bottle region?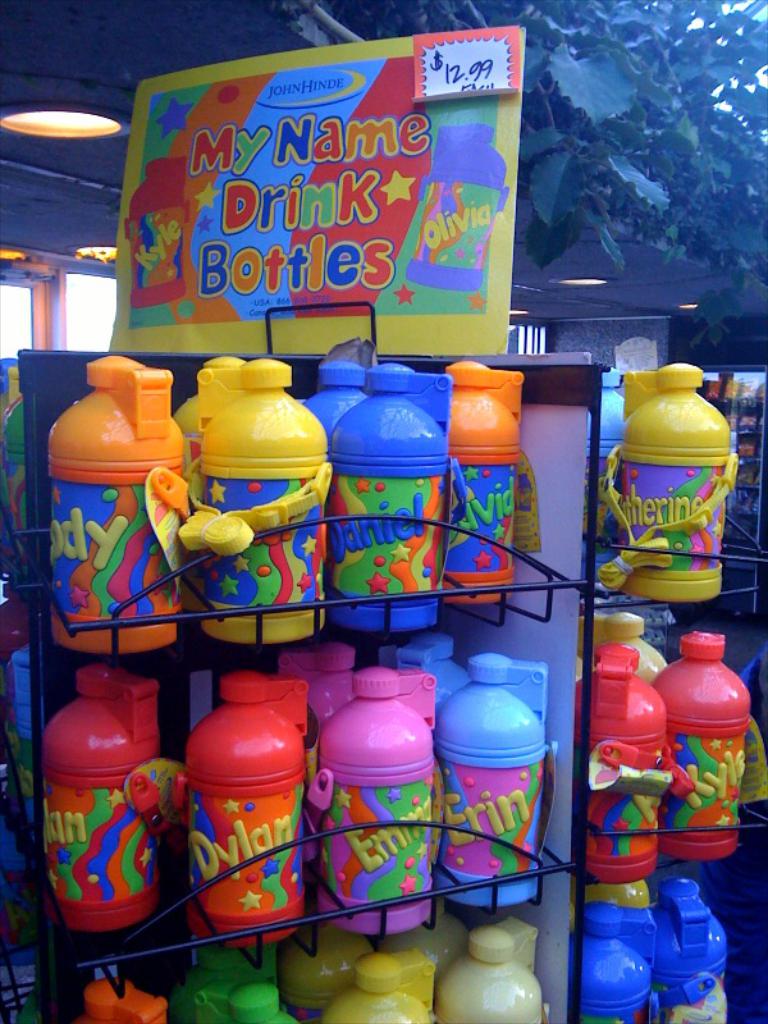
l=0, t=600, r=38, b=756
